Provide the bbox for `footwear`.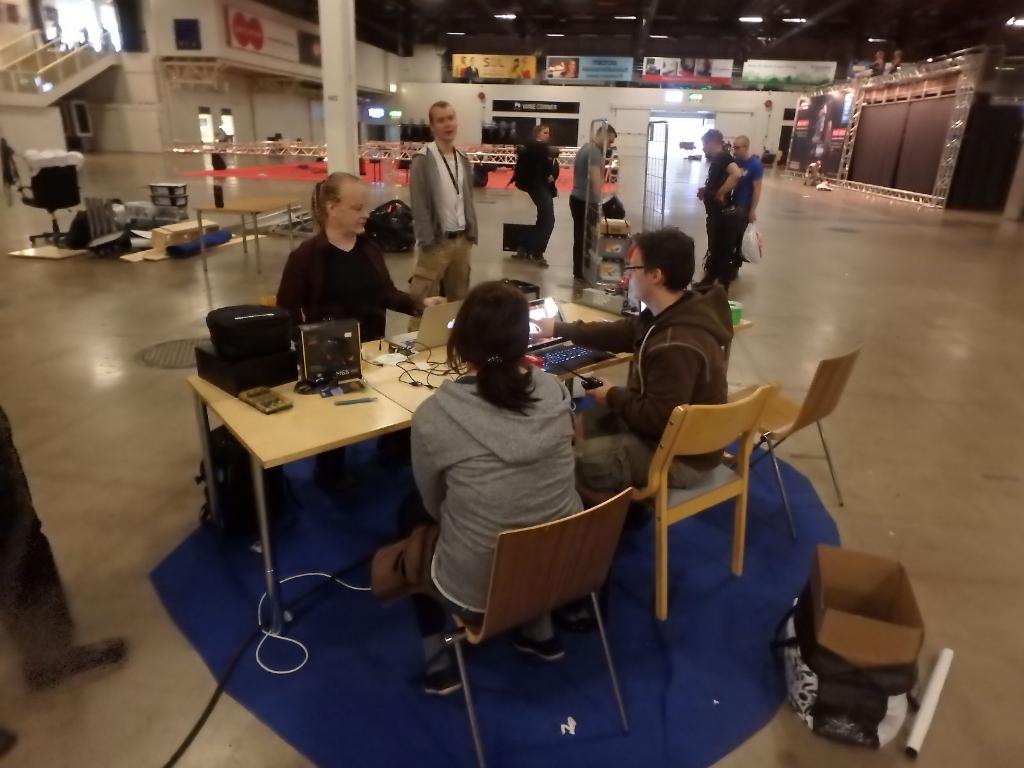
bbox=[513, 628, 563, 663].
